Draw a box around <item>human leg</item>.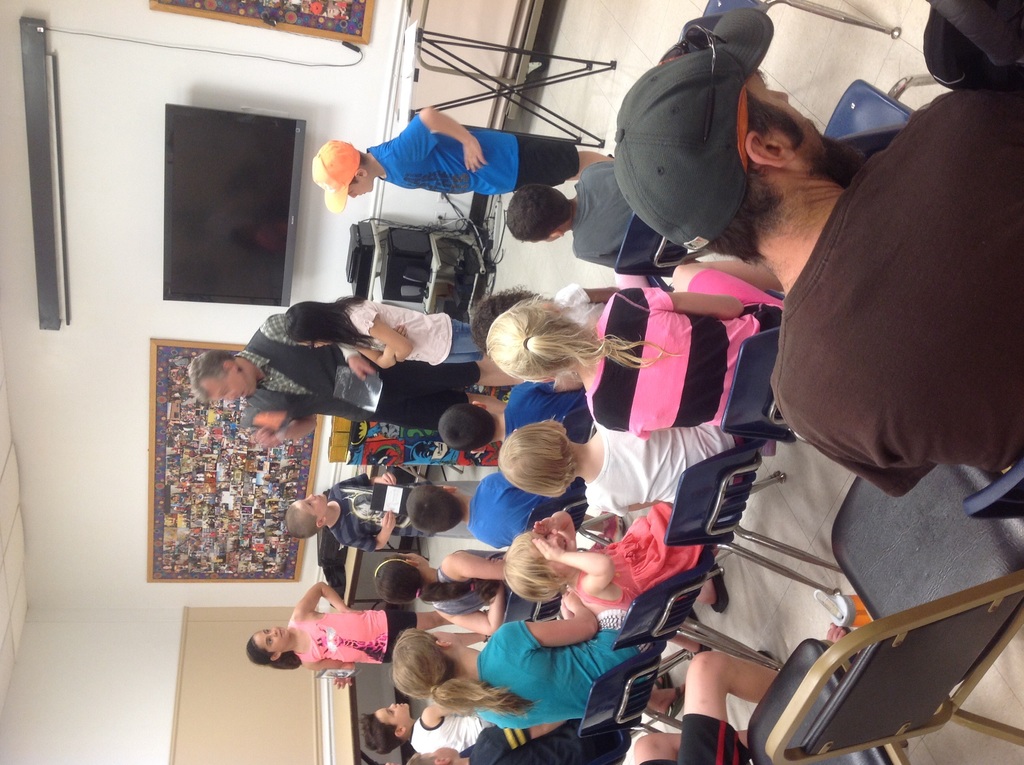
(left=378, top=606, right=451, bottom=635).
